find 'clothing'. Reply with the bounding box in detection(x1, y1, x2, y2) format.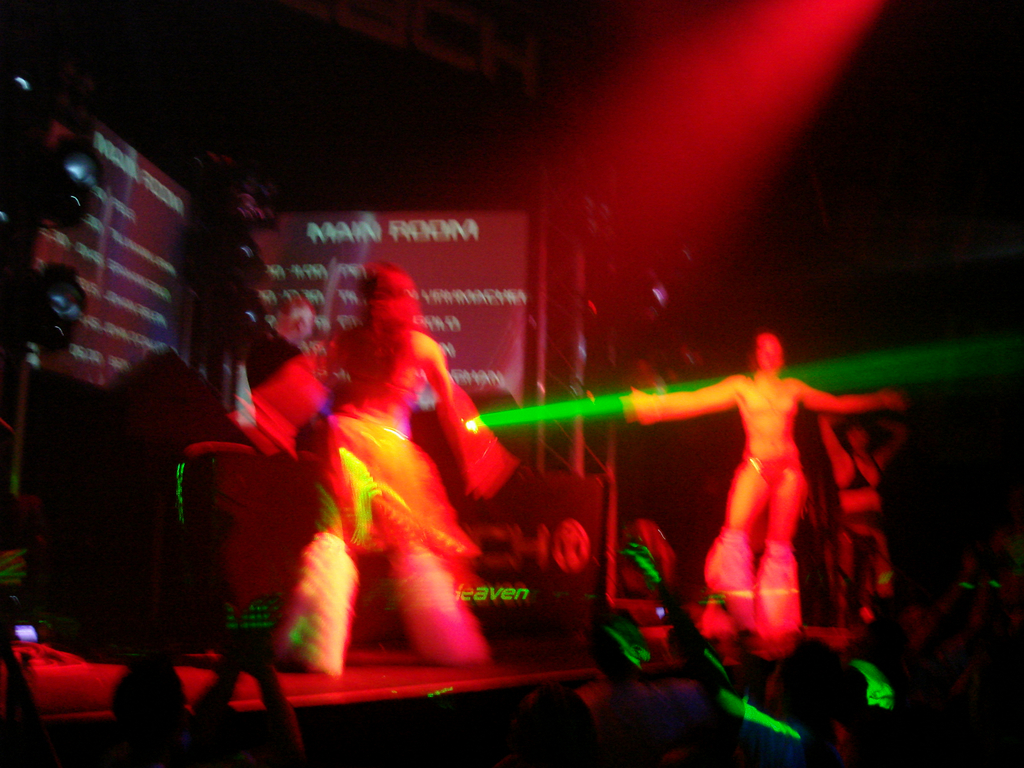
detection(704, 450, 799, 648).
